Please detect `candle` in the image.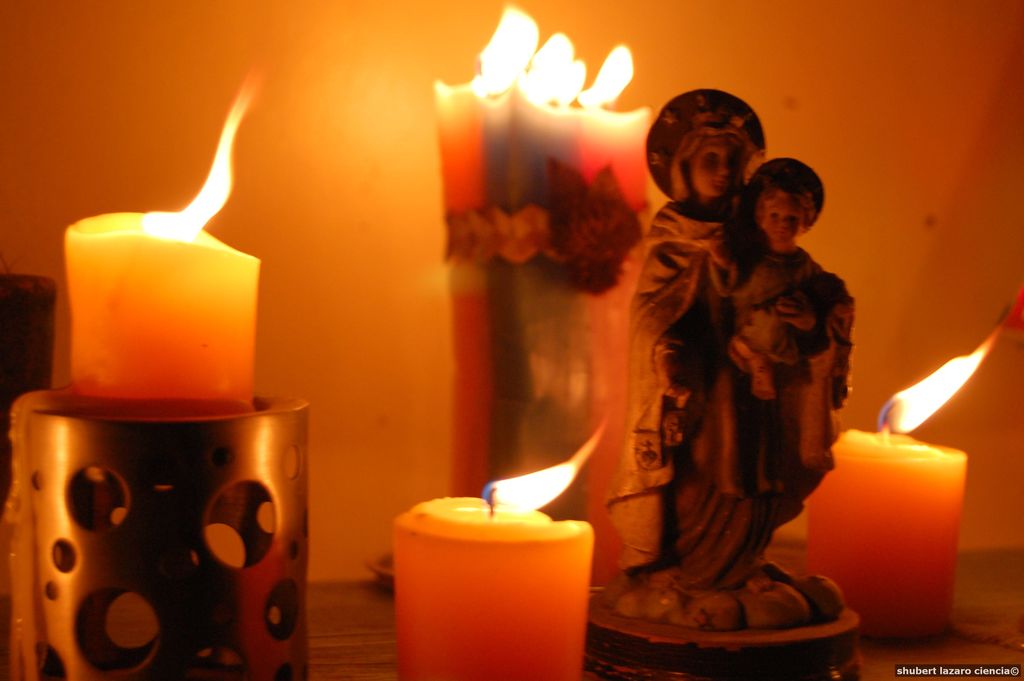
46,66,259,418.
